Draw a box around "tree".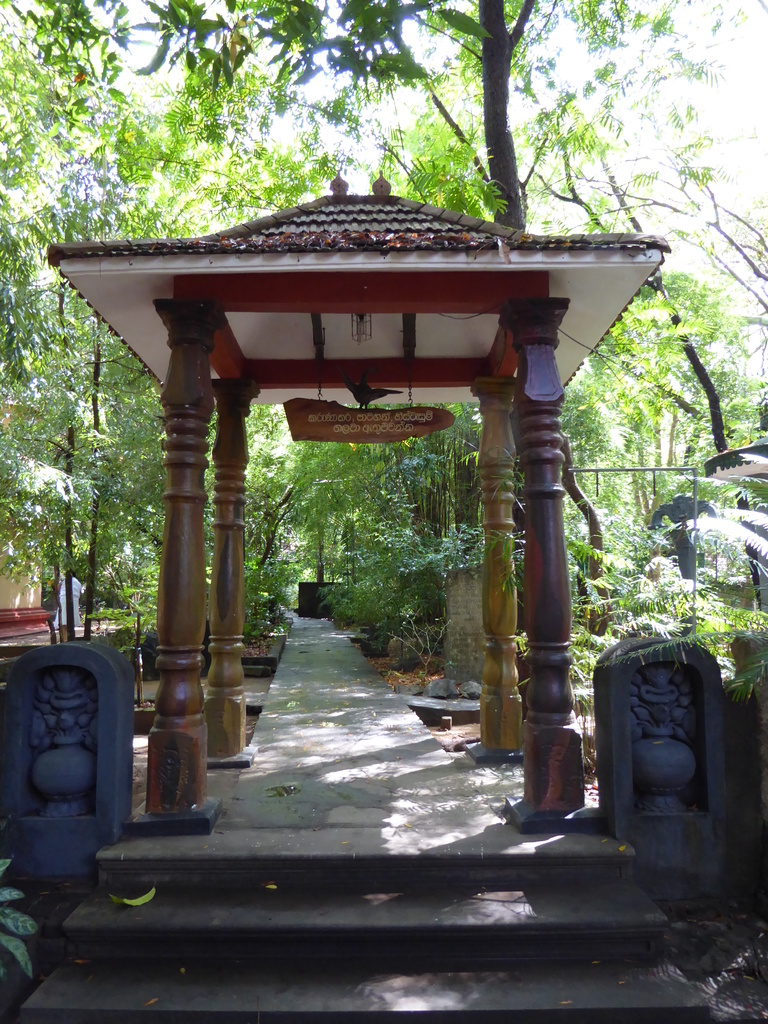
box=[28, 120, 157, 624].
